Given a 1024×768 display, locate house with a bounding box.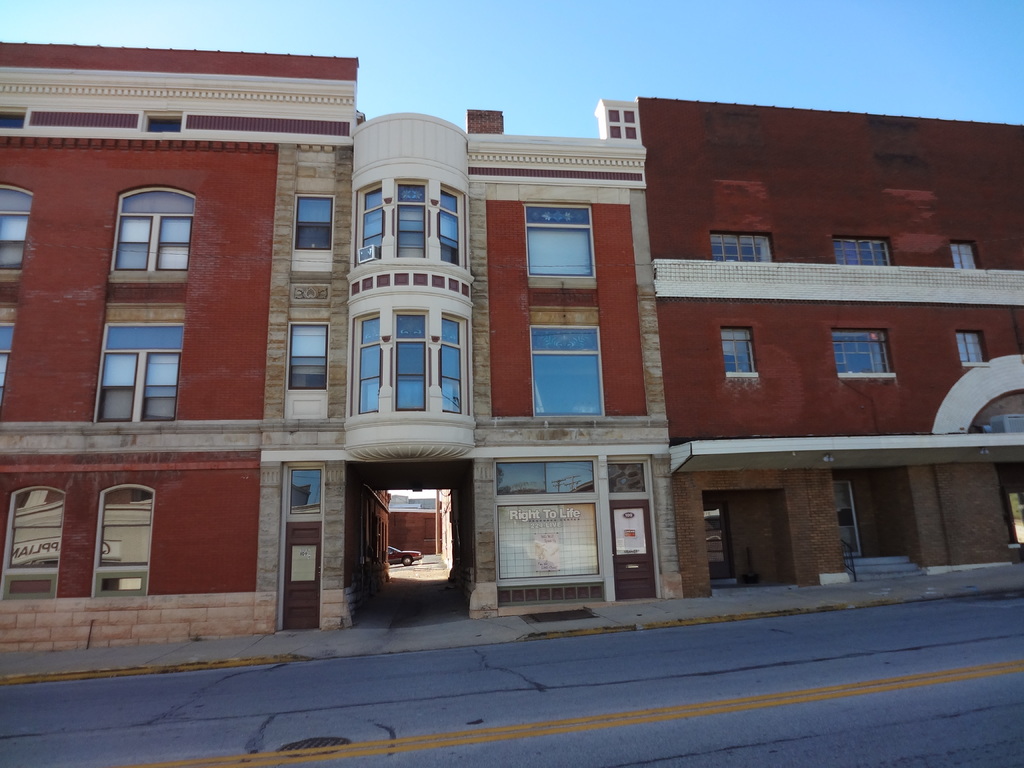
Located: detection(0, 41, 1022, 685).
